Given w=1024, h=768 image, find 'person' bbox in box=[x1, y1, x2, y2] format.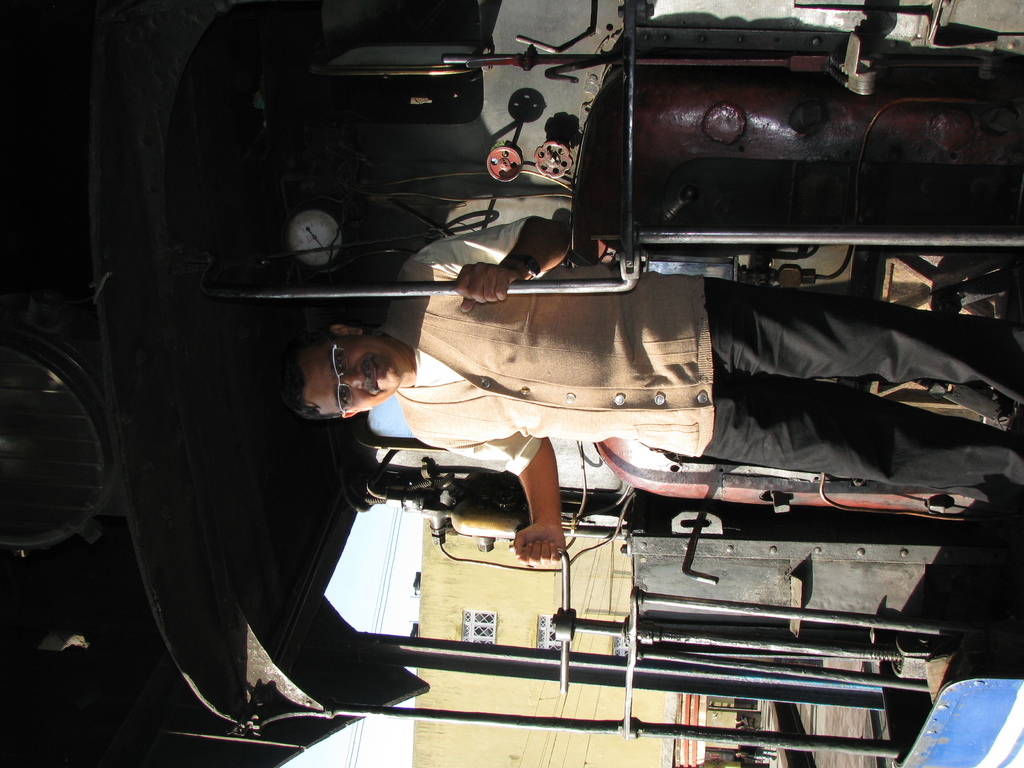
box=[274, 212, 1023, 565].
